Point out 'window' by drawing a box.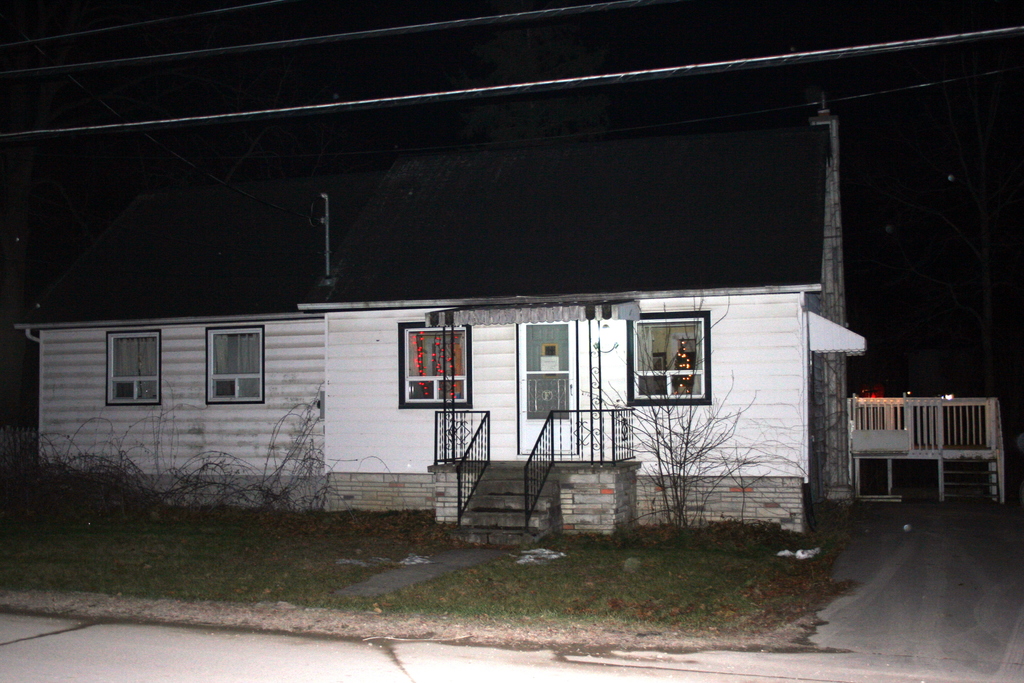
[x1=104, y1=329, x2=164, y2=410].
